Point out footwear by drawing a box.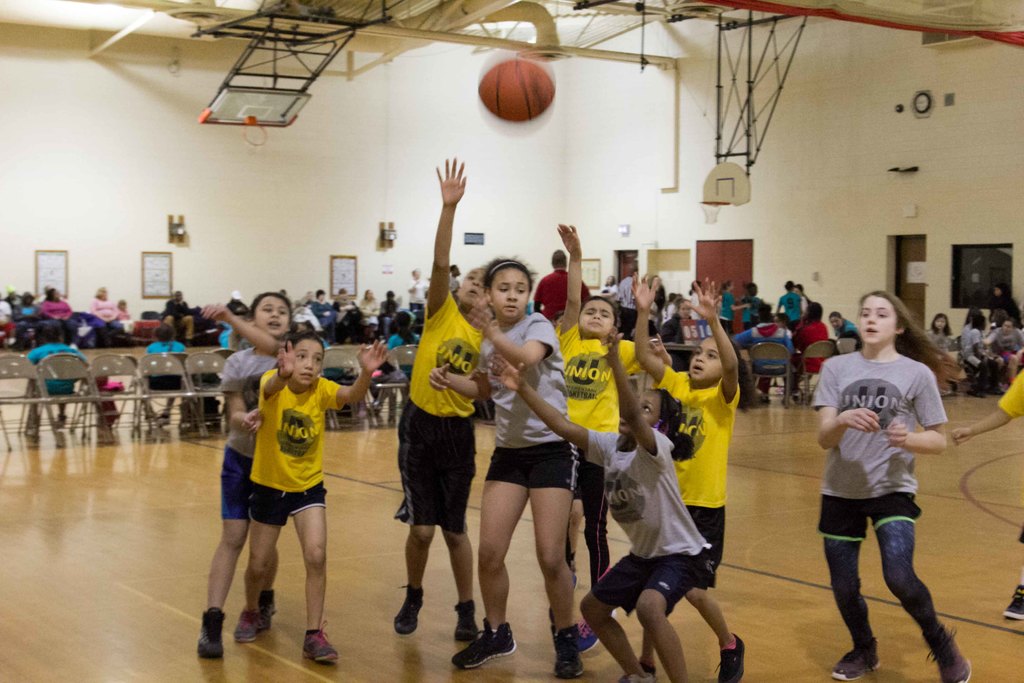
BBox(575, 614, 601, 655).
